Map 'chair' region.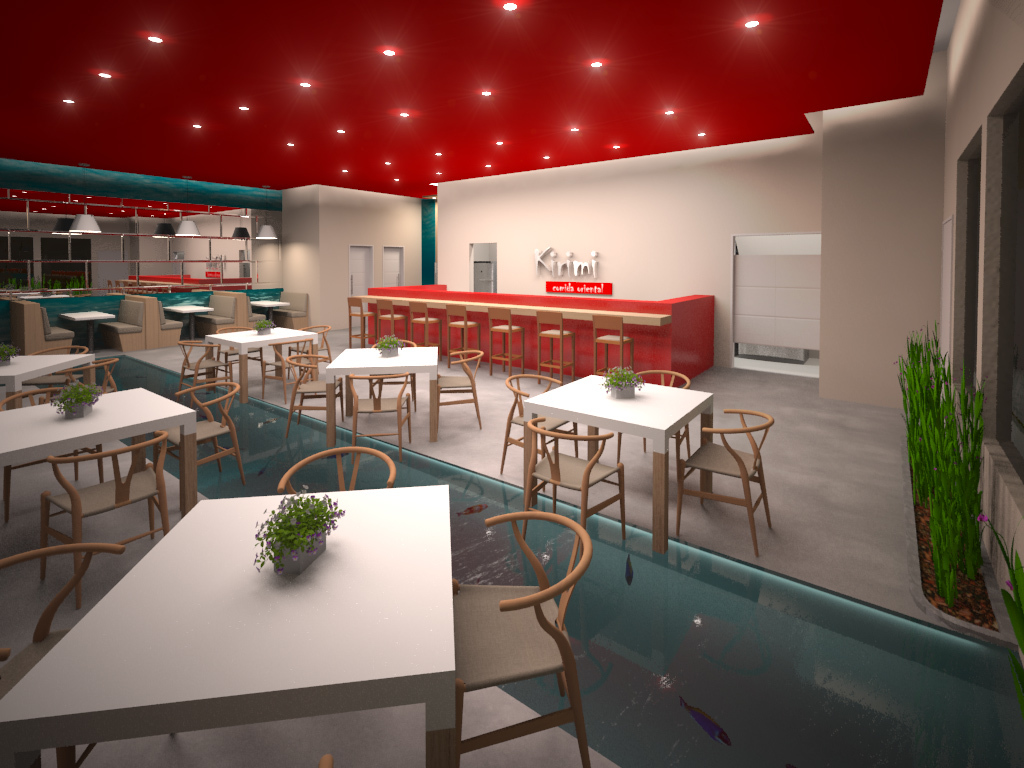
Mapped to {"x1": 442, "y1": 492, "x2": 599, "y2": 767}.
